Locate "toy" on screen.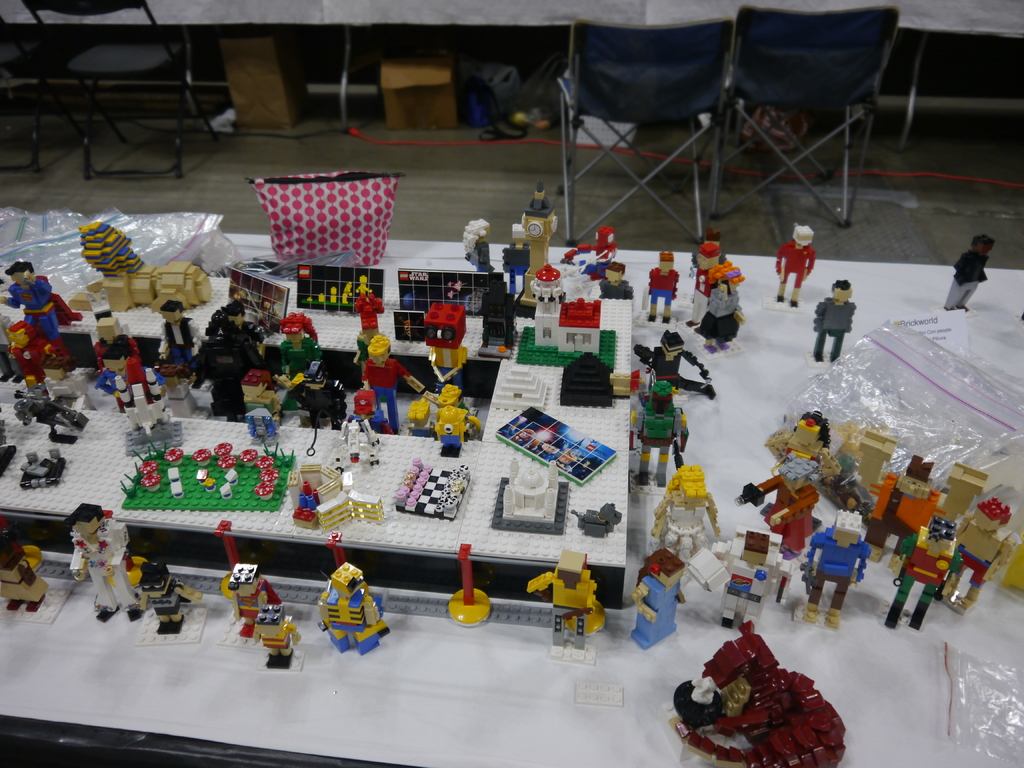
On screen at Rect(572, 677, 628, 708).
